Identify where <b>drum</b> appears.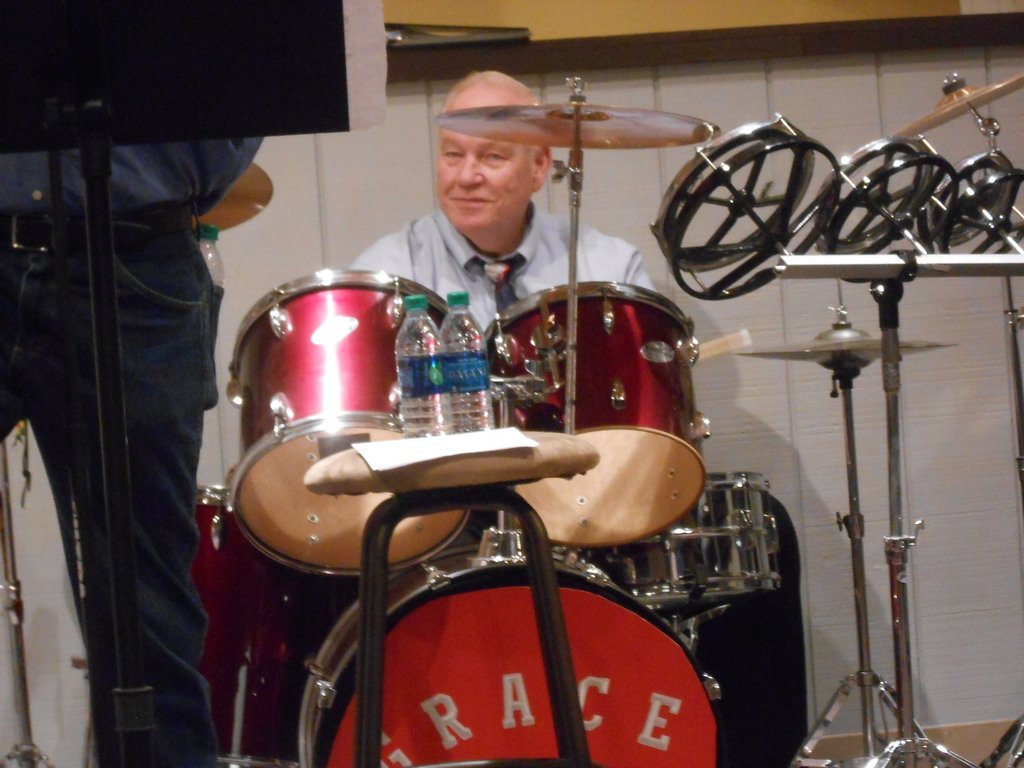
Appears at {"left": 586, "top": 470, "right": 783, "bottom": 618}.
